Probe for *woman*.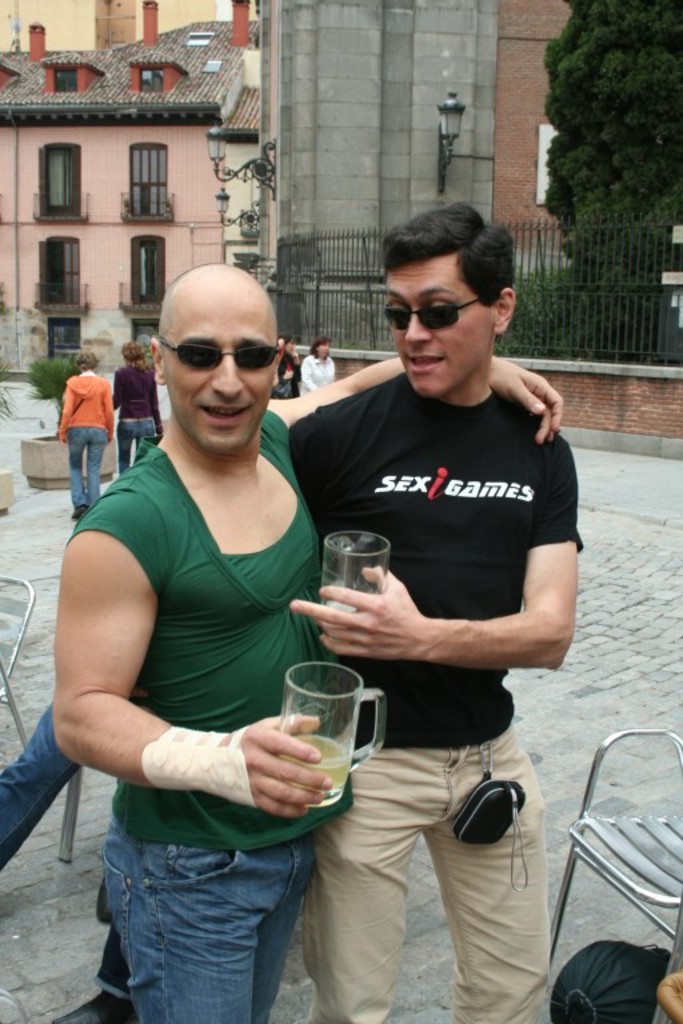
Probe result: Rect(307, 328, 355, 408).
